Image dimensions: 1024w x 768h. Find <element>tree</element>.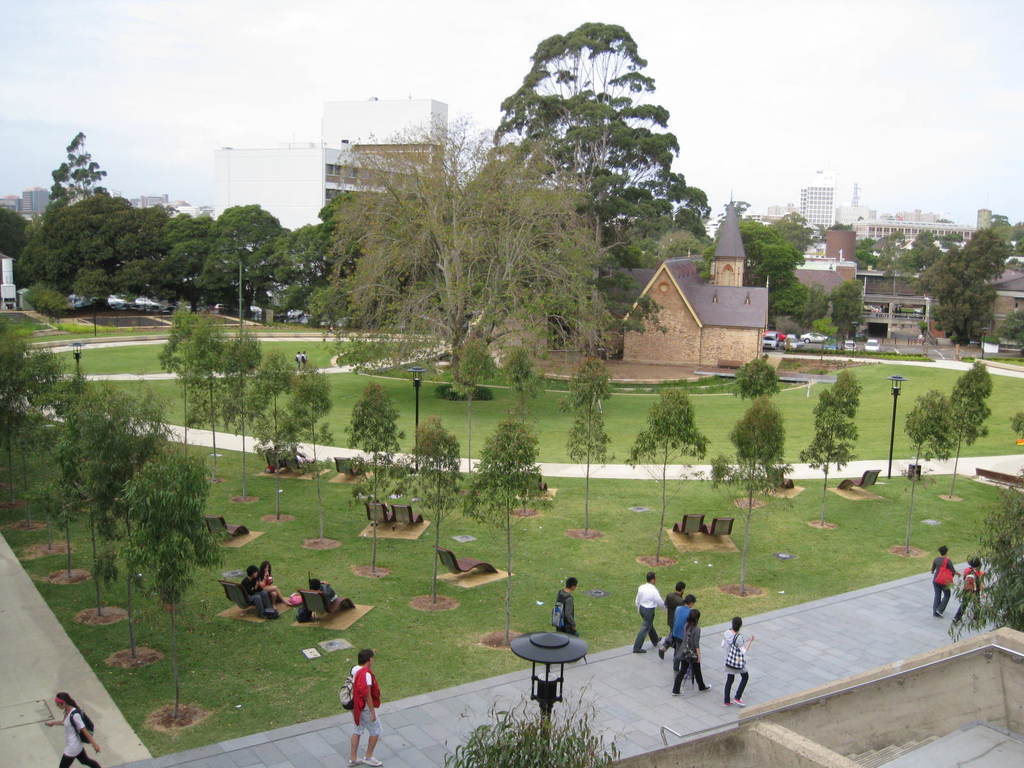
left=483, top=16, right=721, bottom=367.
